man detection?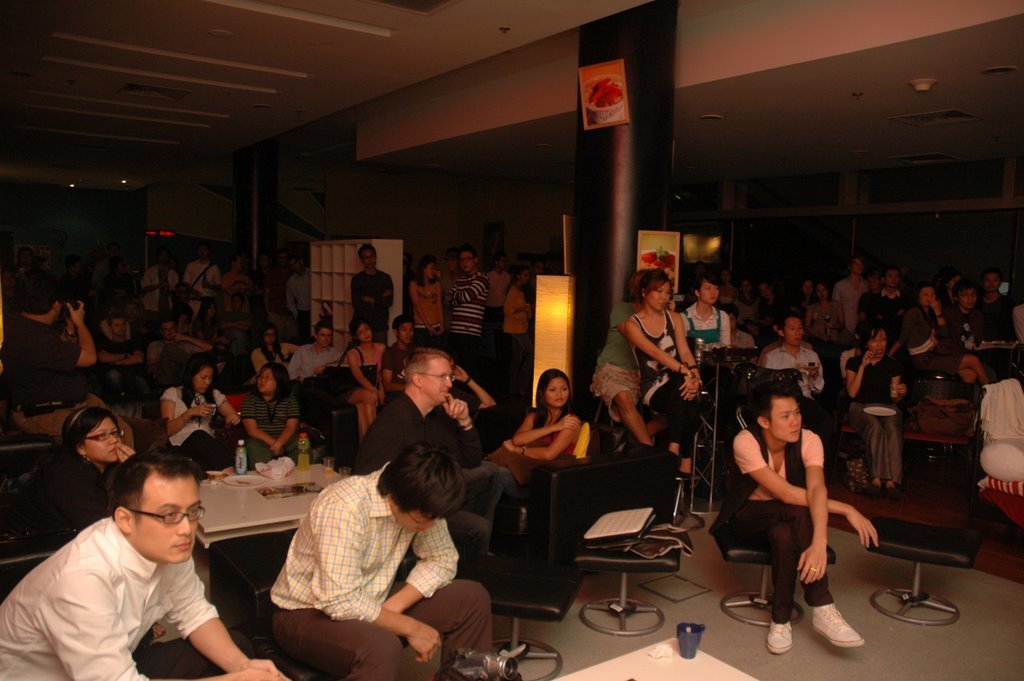
<box>138,244,180,316</box>
